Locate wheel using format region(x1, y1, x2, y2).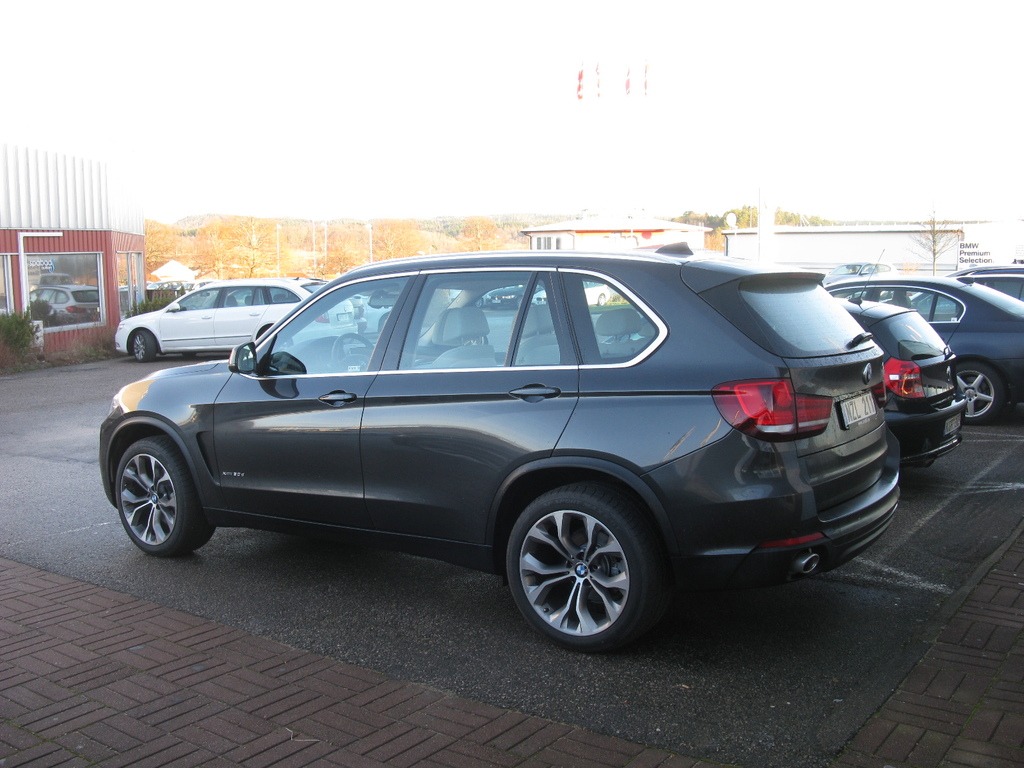
region(128, 326, 157, 364).
